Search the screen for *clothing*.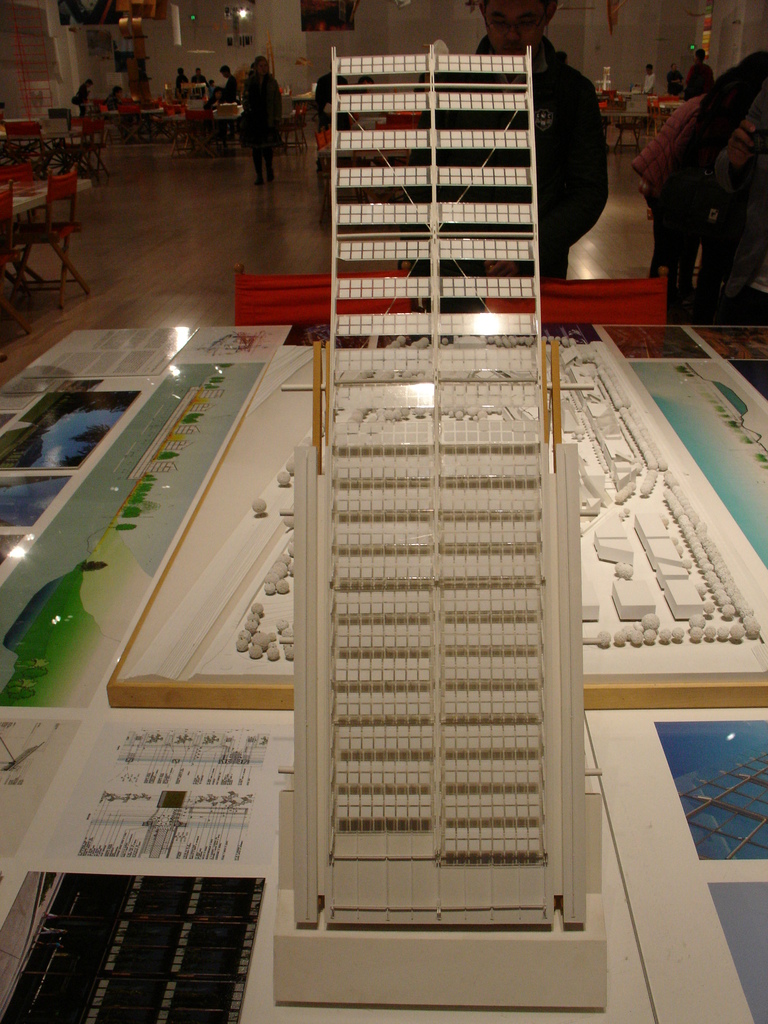
Found at (645, 63, 724, 211).
